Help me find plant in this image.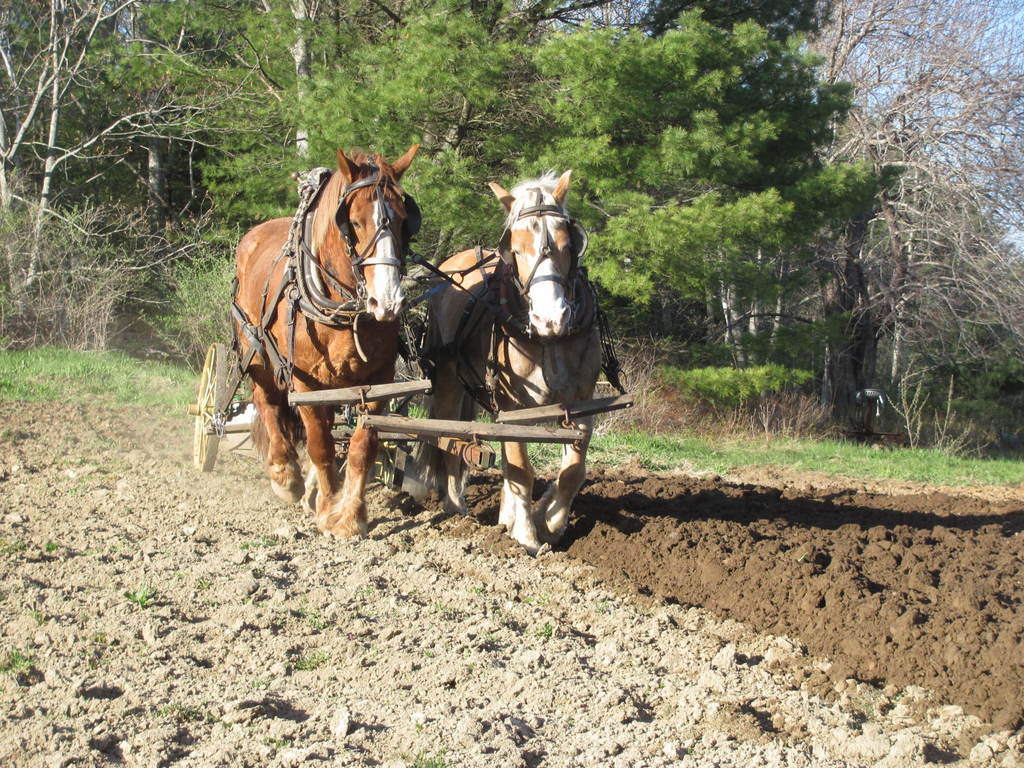
Found it: <bbox>294, 646, 330, 676</bbox>.
